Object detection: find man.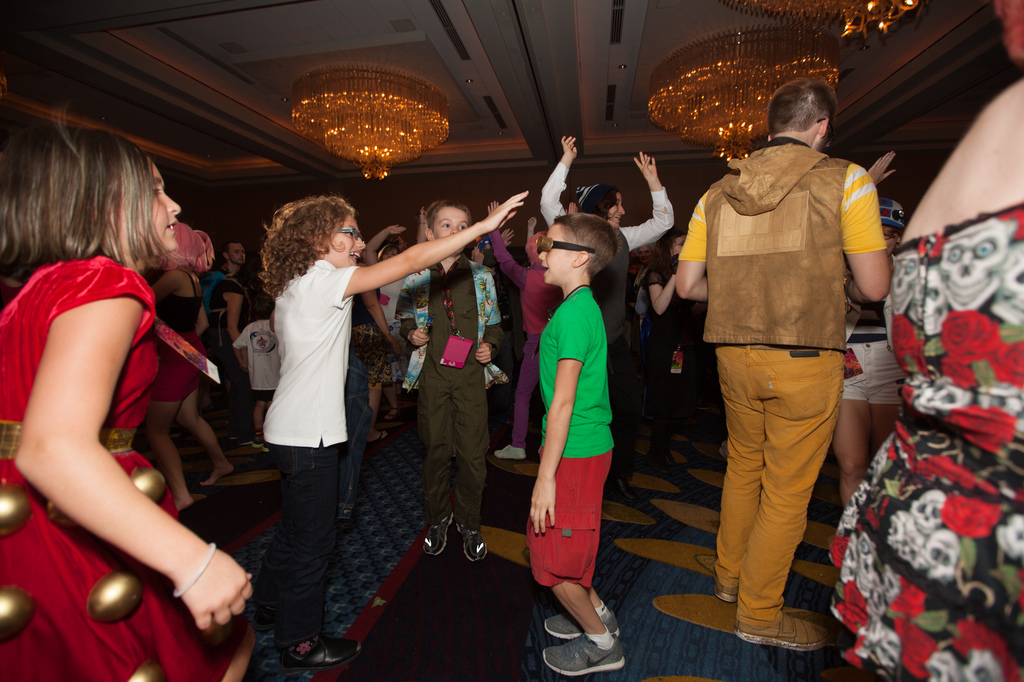
locate(223, 235, 248, 274).
